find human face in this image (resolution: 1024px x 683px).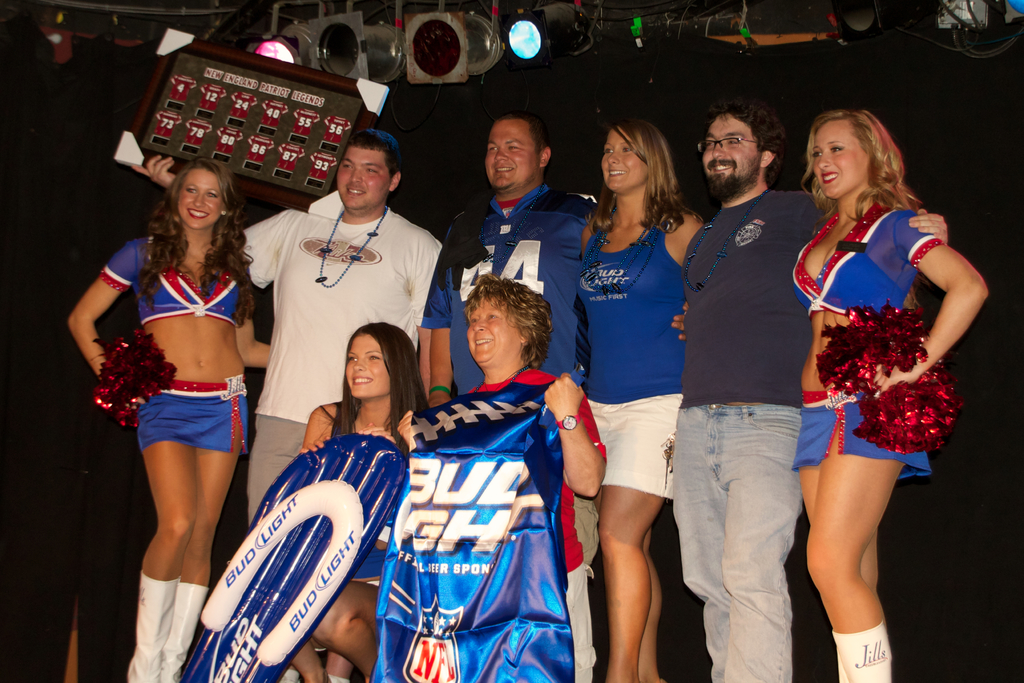
locate(601, 131, 645, 193).
